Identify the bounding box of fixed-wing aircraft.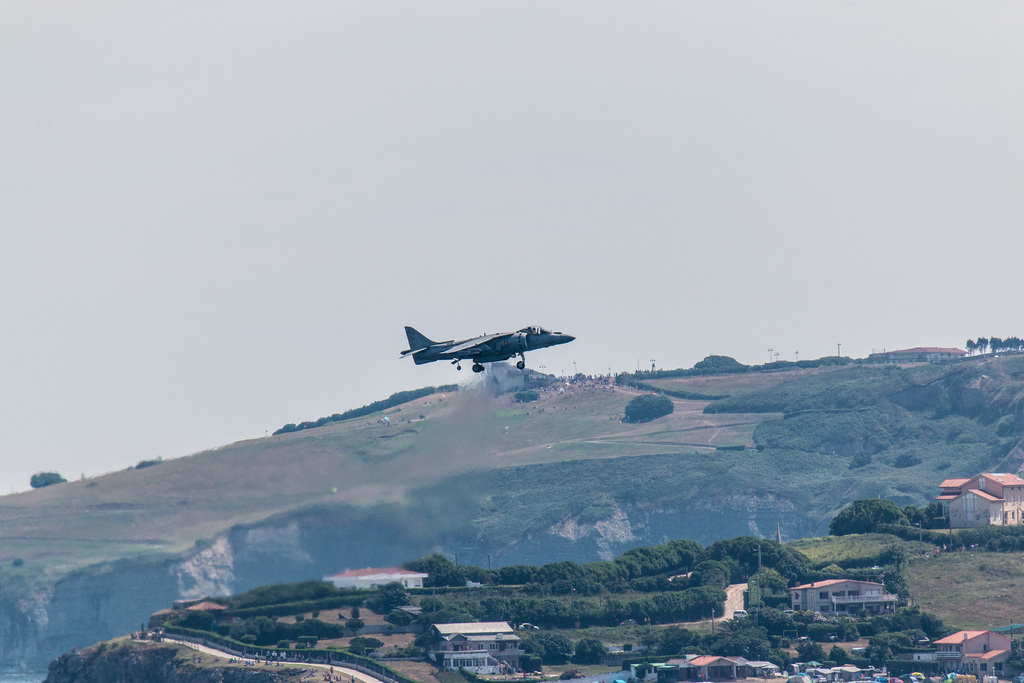
detection(401, 325, 577, 372).
